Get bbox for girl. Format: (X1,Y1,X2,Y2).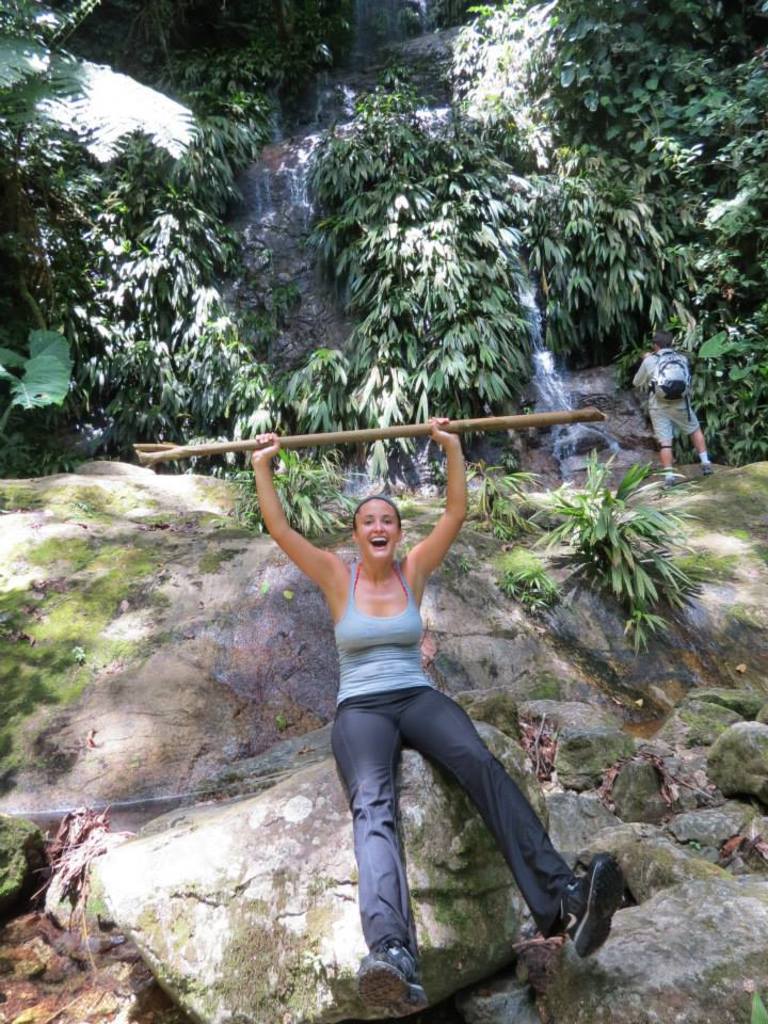
(252,415,626,1021).
